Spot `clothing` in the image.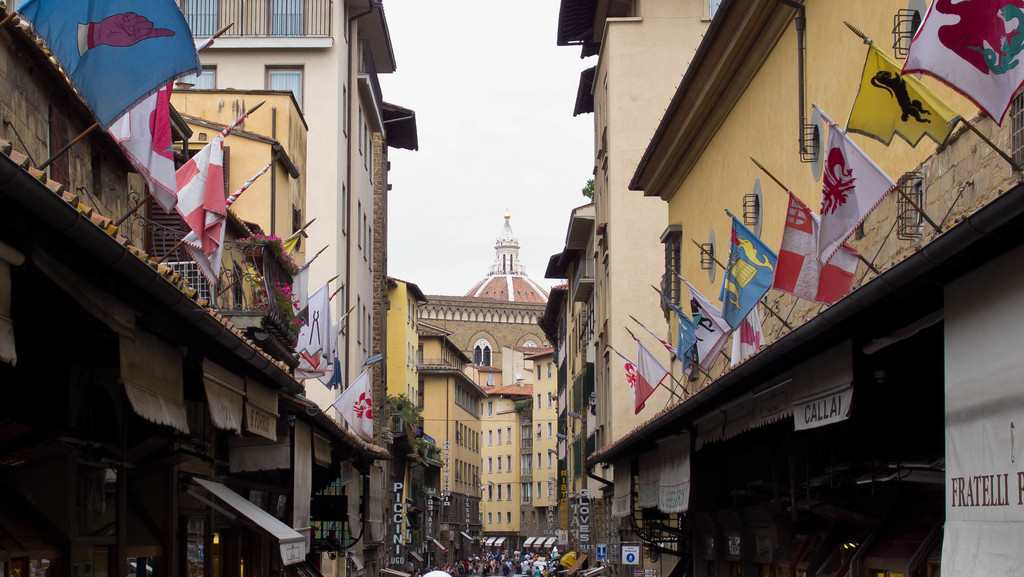
`clothing` found at bbox=(485, 565, 493, 576).
